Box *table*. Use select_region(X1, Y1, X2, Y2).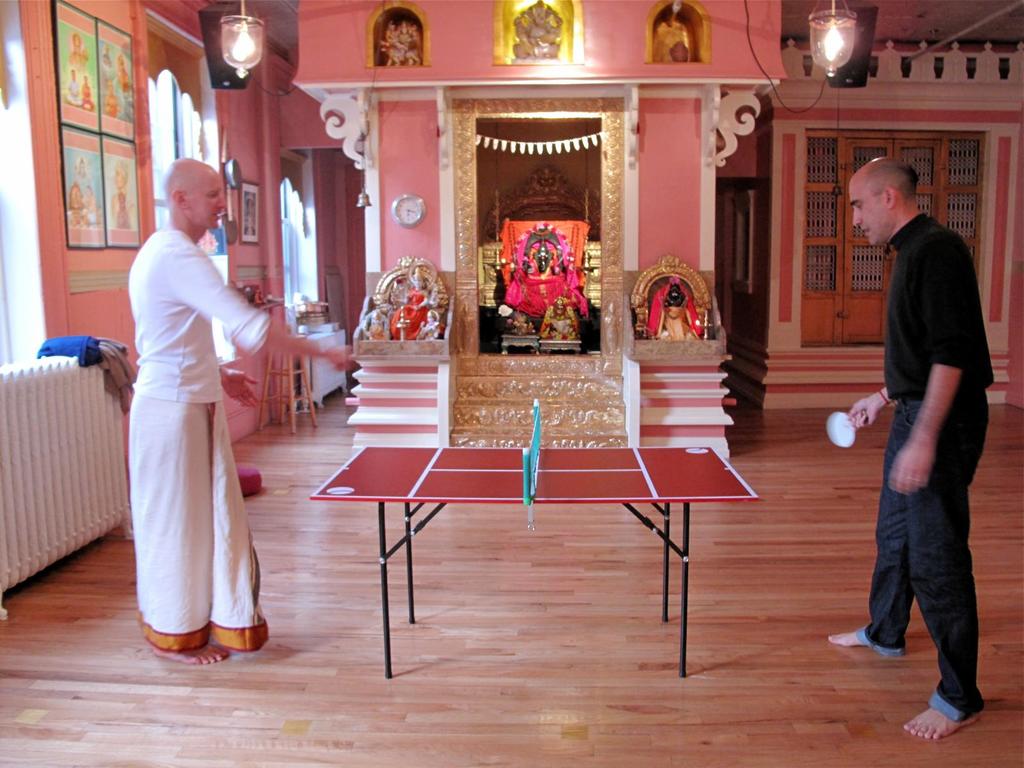
select_region(302, 440, 760, 684).
